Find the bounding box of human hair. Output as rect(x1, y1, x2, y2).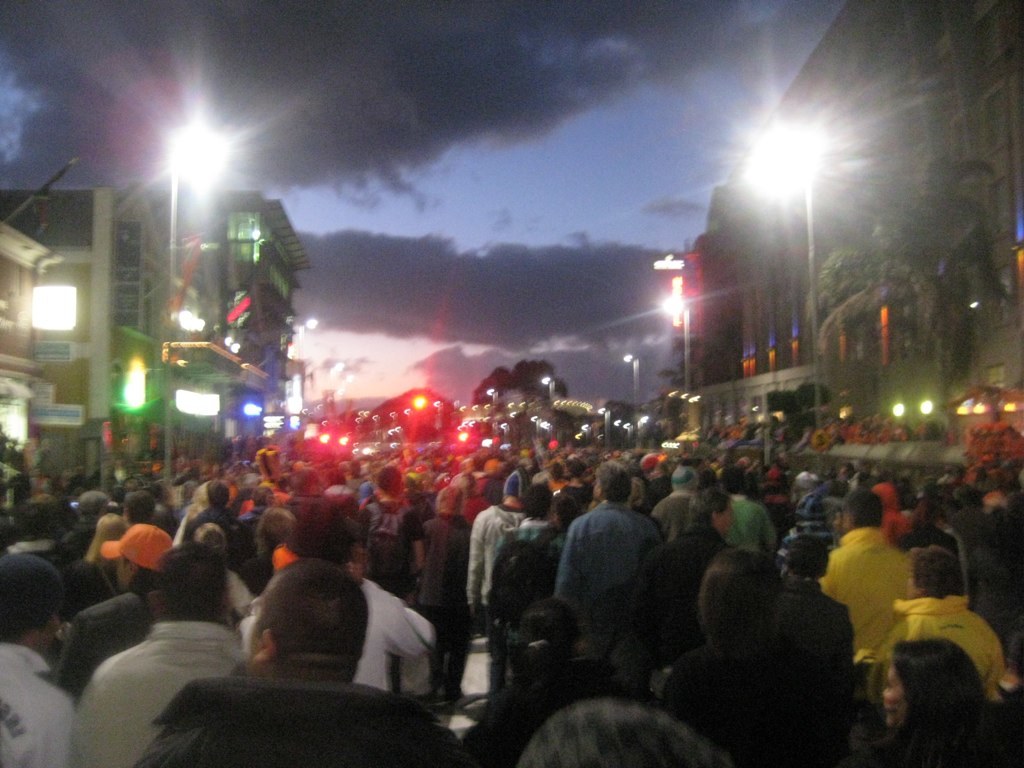
rect(254, 558, 370, 648).
